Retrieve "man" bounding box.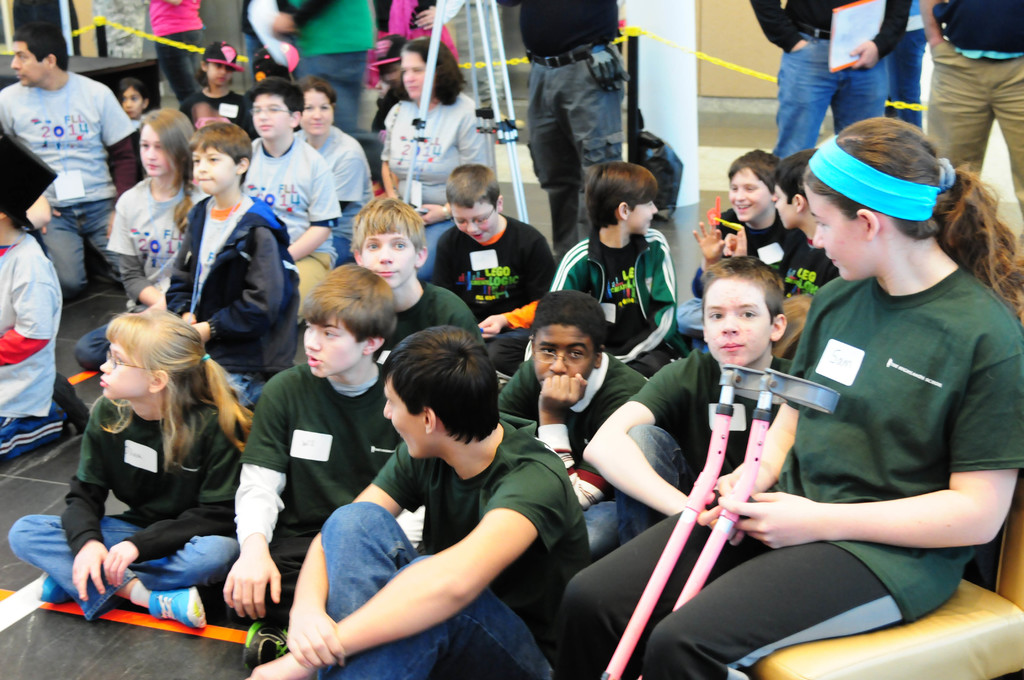
Bounding box: (left=922, top=0, right=1023, bottom=229).
